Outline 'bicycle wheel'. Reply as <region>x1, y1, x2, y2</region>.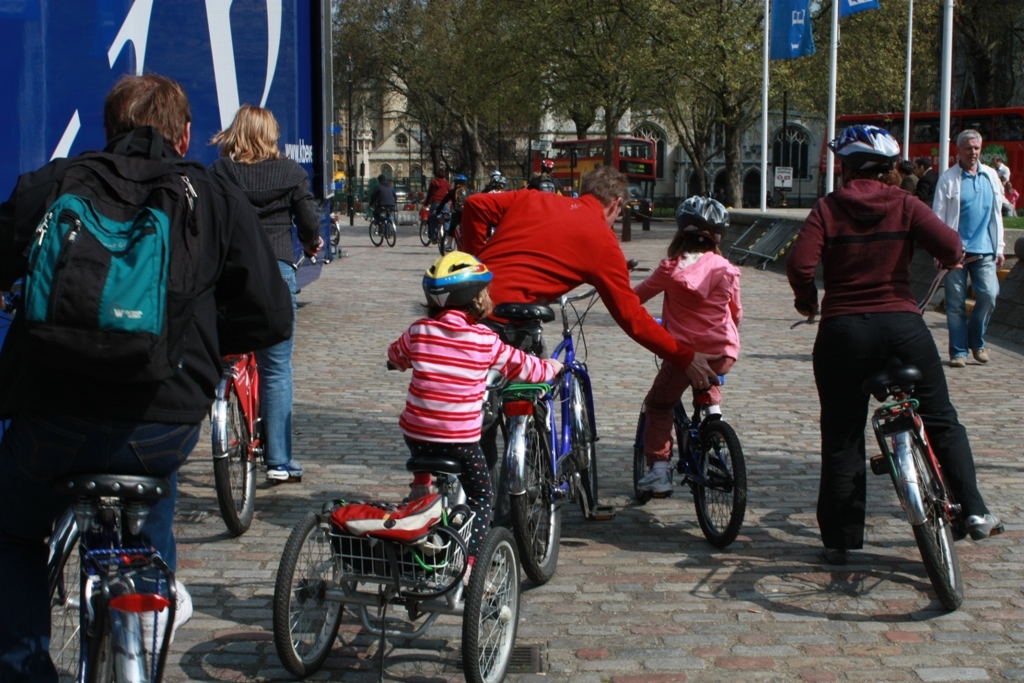
<region>910, 436, 966, 610</region>.
